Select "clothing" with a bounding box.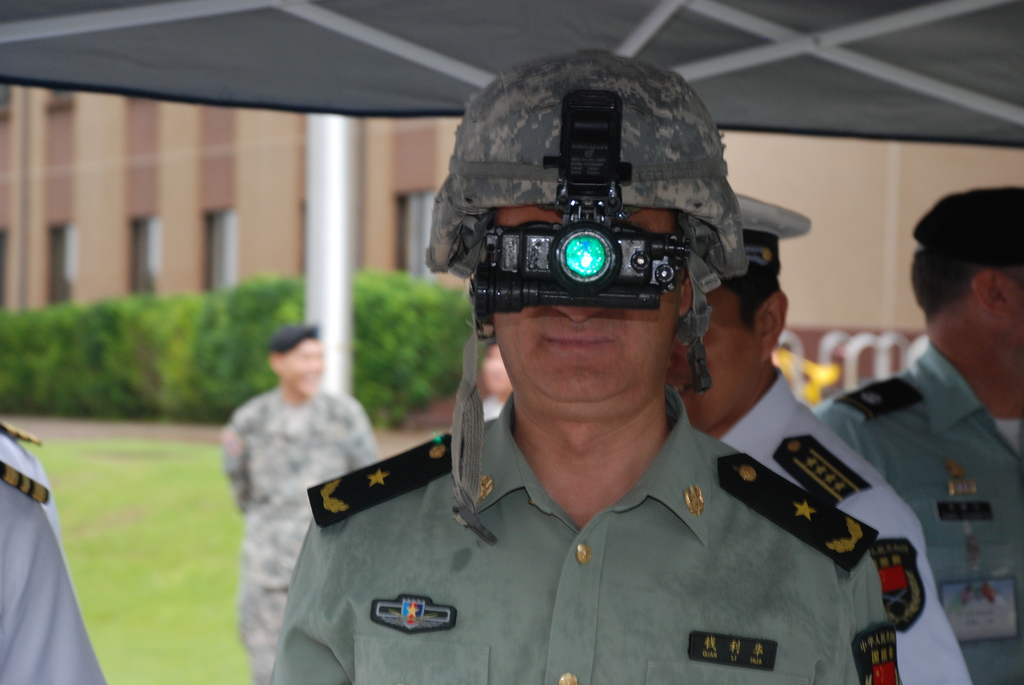
box=[220, 386, 381, 684].
